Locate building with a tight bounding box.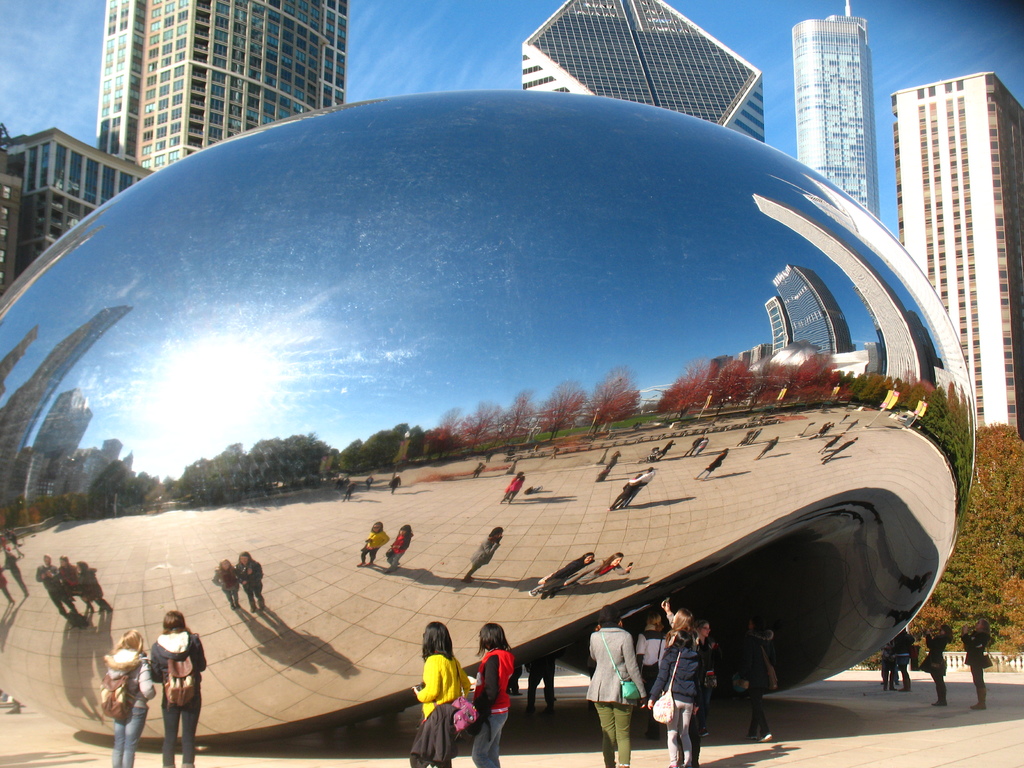
left=0, top=127, right=148, bottom=291.
